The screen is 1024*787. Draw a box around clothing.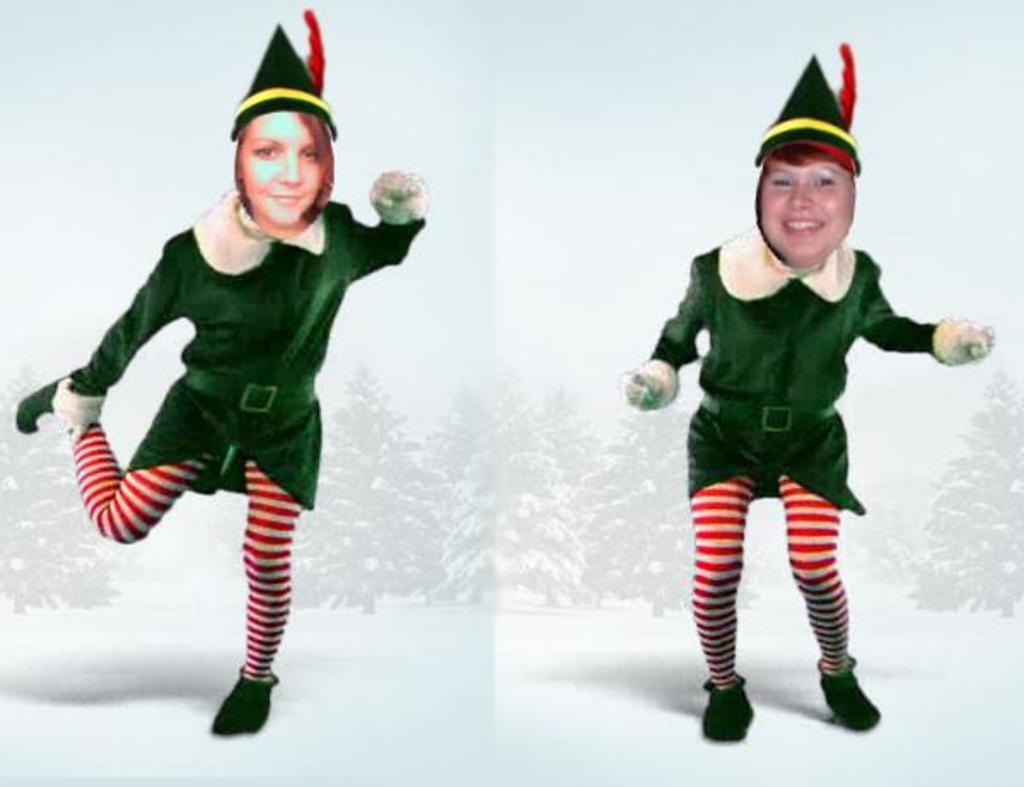
60,208,437,686.
